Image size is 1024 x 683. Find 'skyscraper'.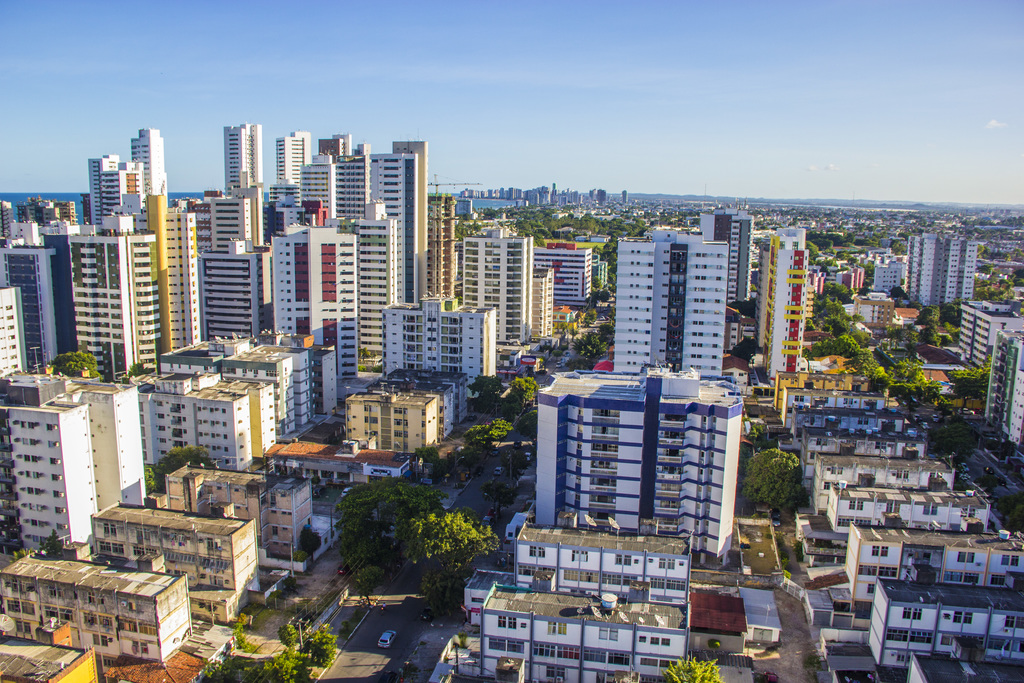
(456, 231, 532, 340).
